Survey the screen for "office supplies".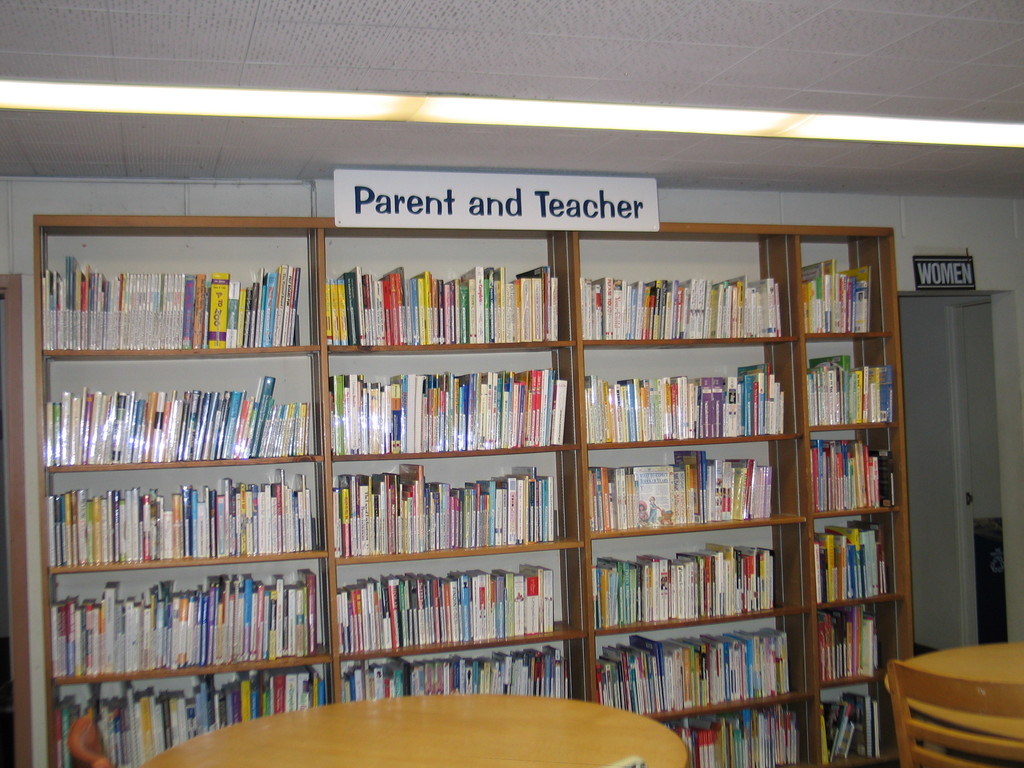
Survey found: locate(44, 466, 317, 564).
